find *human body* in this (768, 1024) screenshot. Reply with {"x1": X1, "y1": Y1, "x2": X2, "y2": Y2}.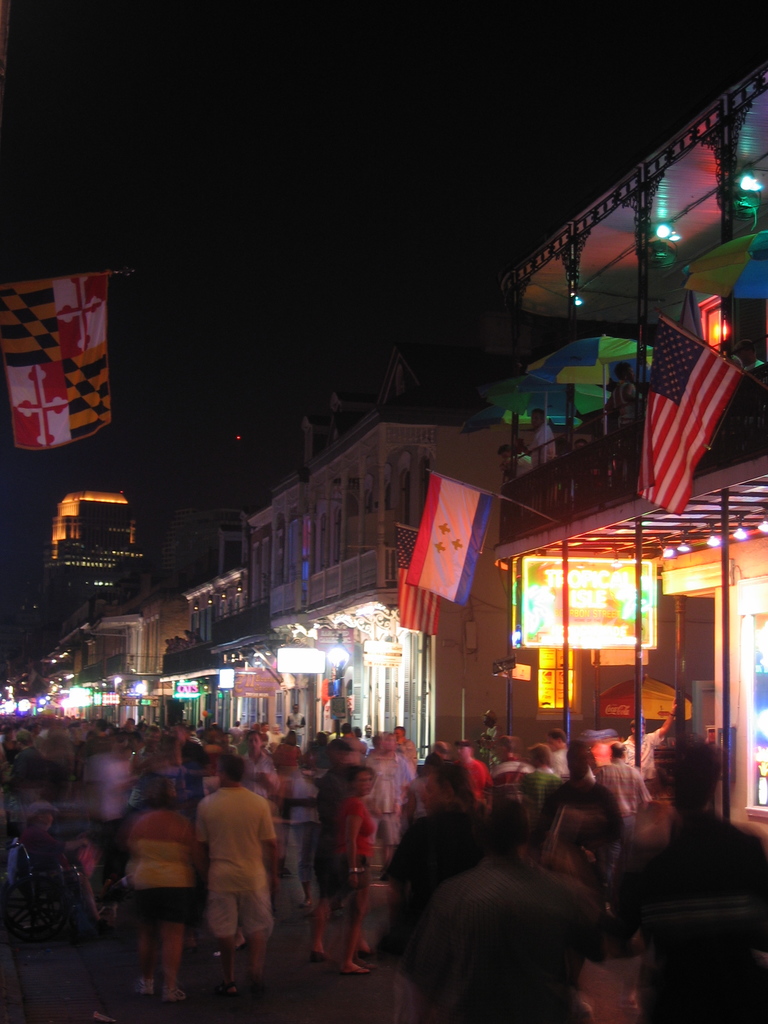
{"x1": 172, "y1": 742, "x2": 280, "y2": 985}.
